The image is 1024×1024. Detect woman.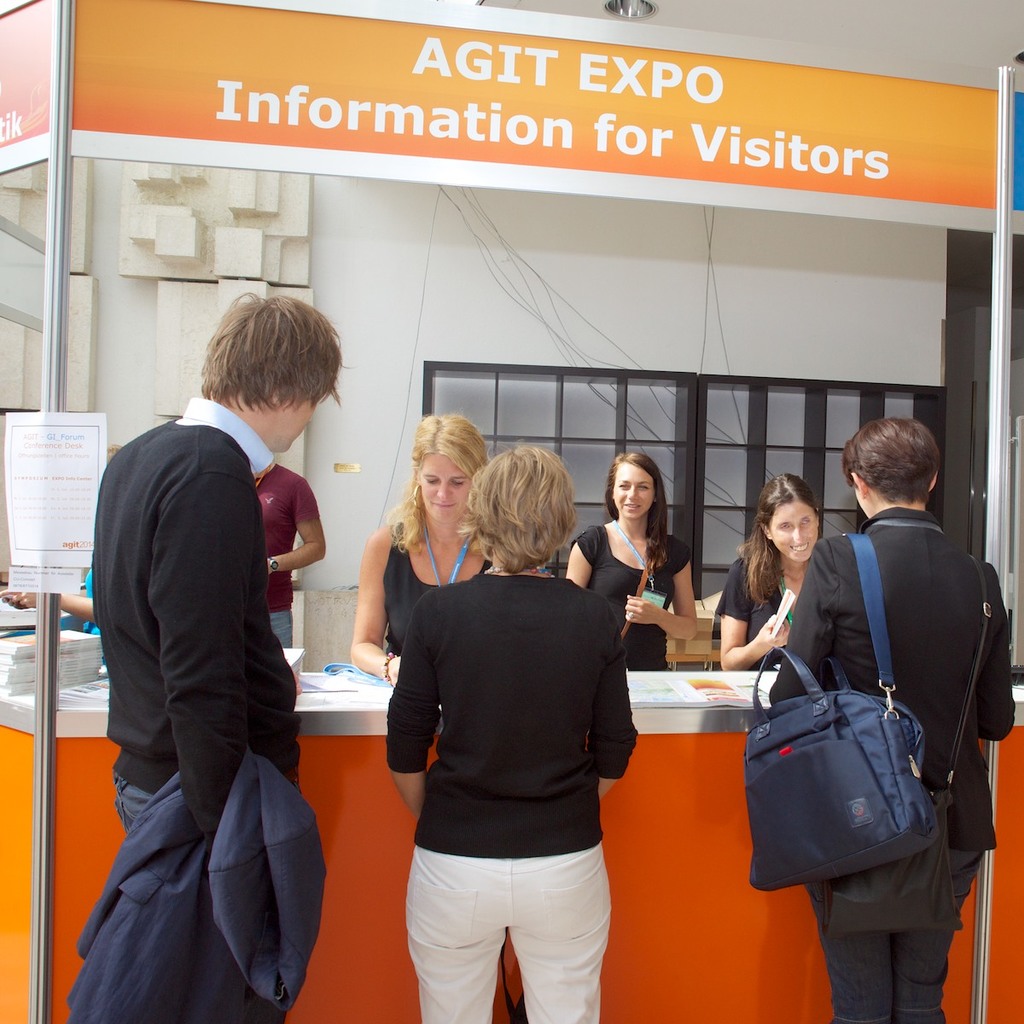
Detection: detection(769, 420, 1014, 1023).
